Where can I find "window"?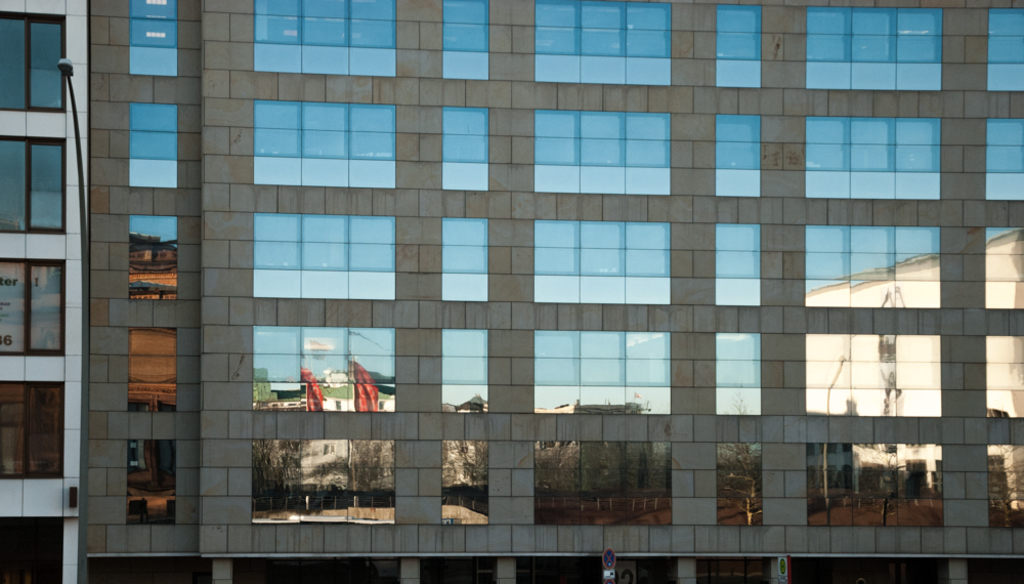
You can find it at box=[717, 443, 766, 527].
